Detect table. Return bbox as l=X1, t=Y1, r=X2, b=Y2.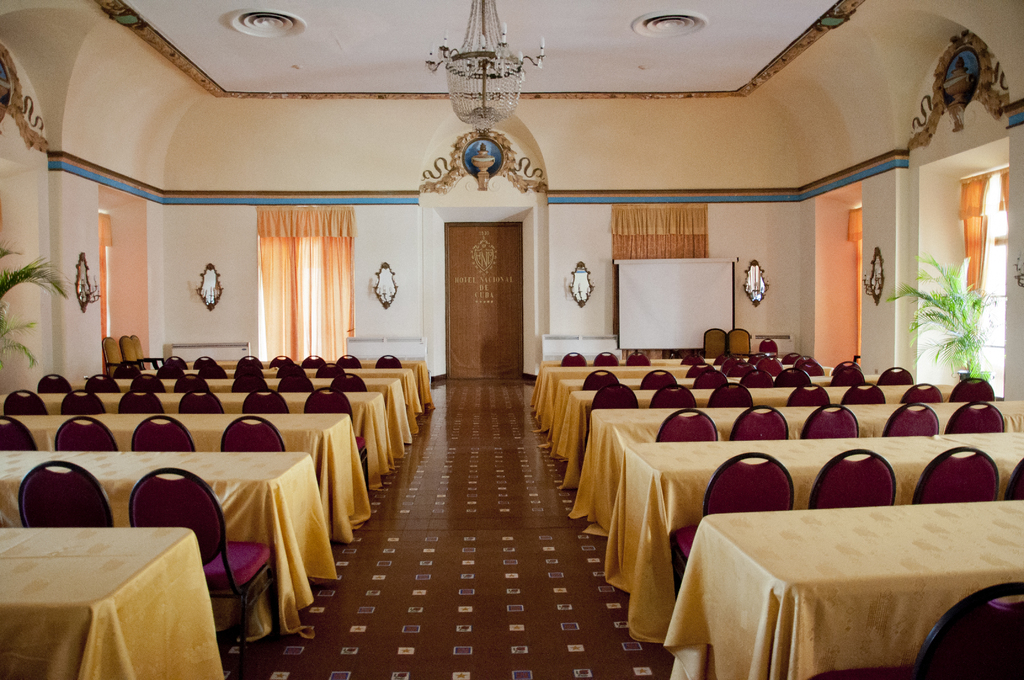
l=145, t=368, r=422, b=432.
